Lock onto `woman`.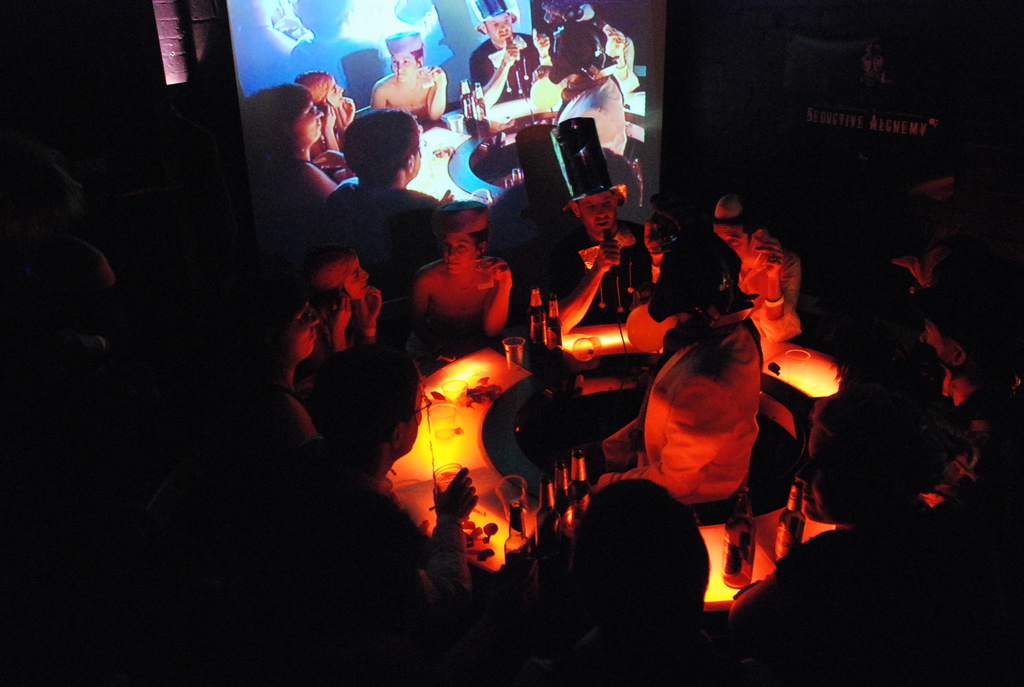
Locked: box=[395, 184, 519, 362].
